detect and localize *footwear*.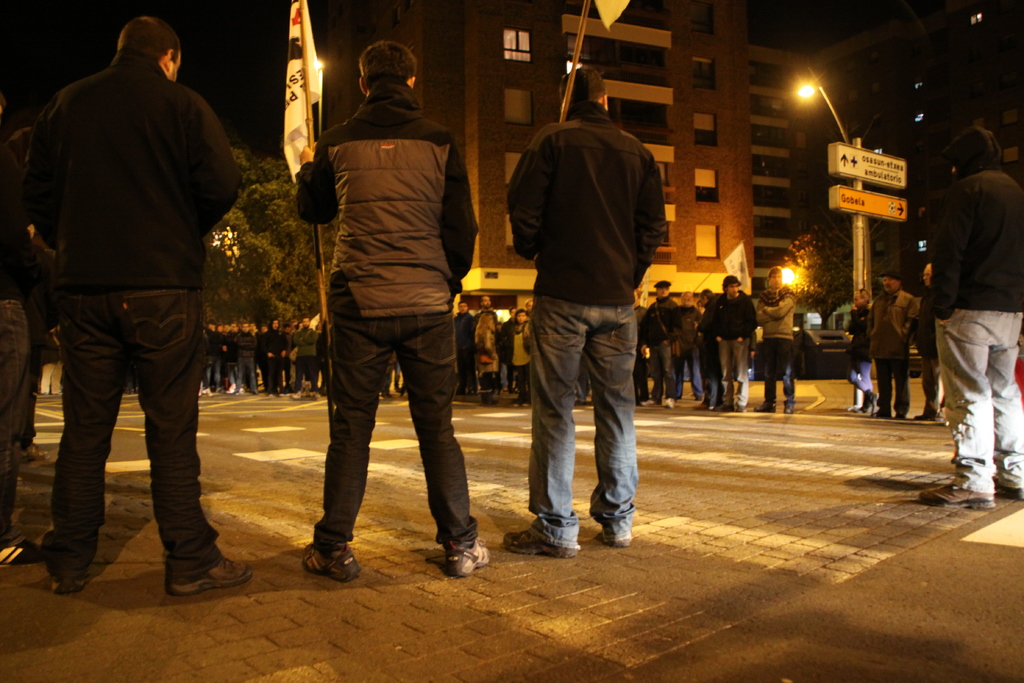
Localized at <bbox>854, 404, 868, 416</bbox>.
